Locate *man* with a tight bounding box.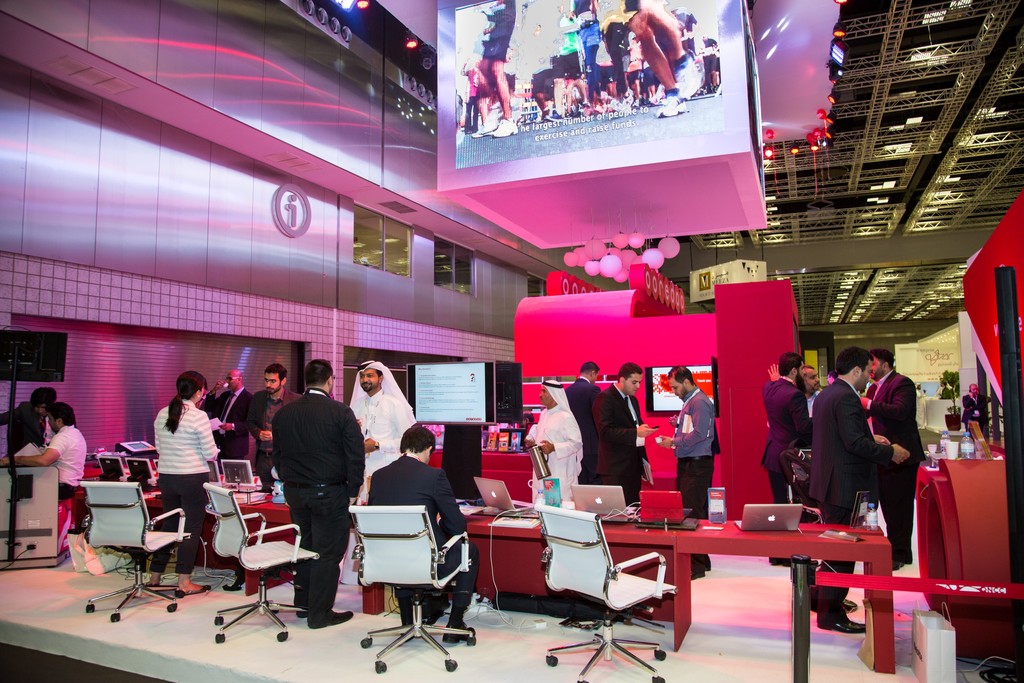
select_region(202, 370, 257, 459).
